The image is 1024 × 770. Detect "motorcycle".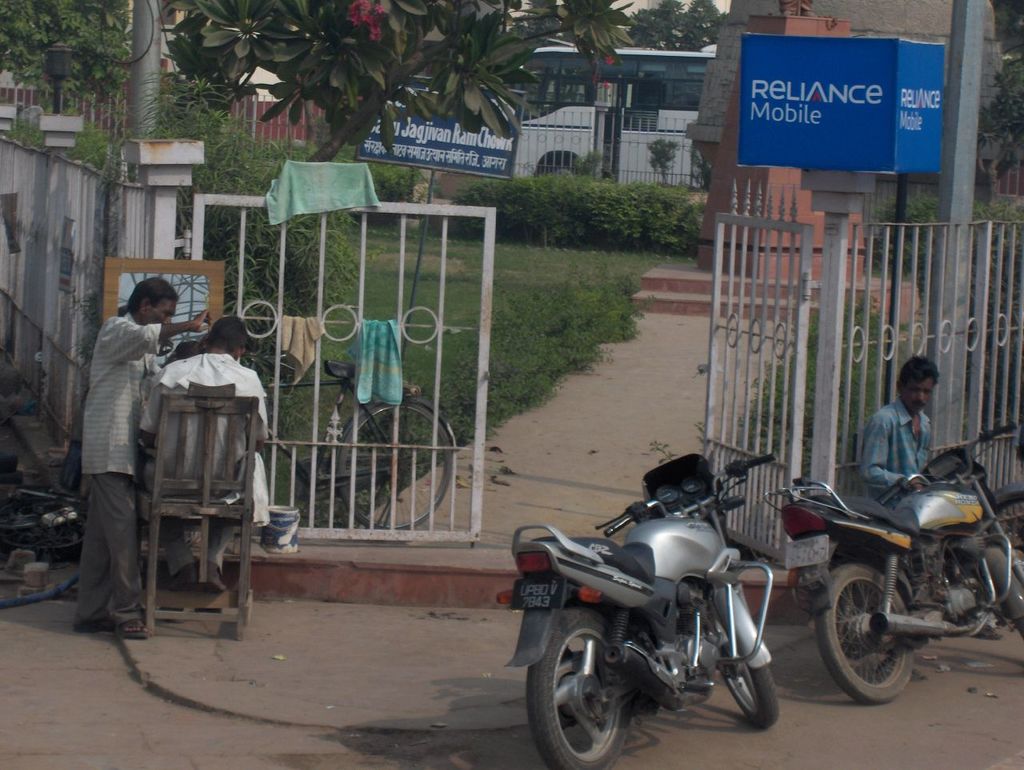
Detection: 762 420 1021 706.
